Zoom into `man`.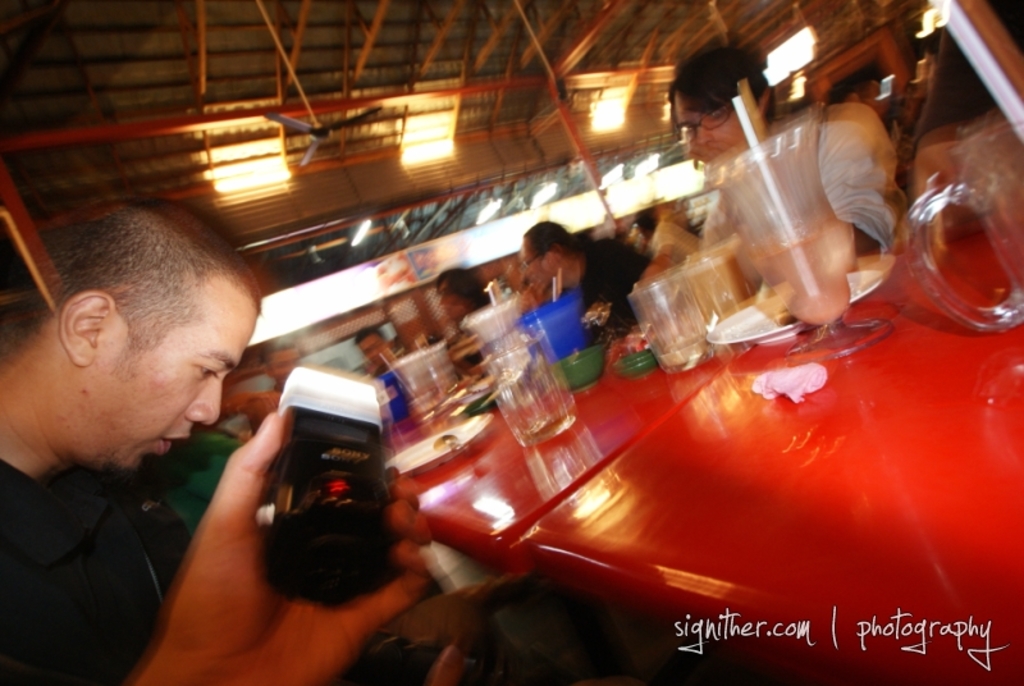
Zoom target: crop(640, 31, 909, 274).
